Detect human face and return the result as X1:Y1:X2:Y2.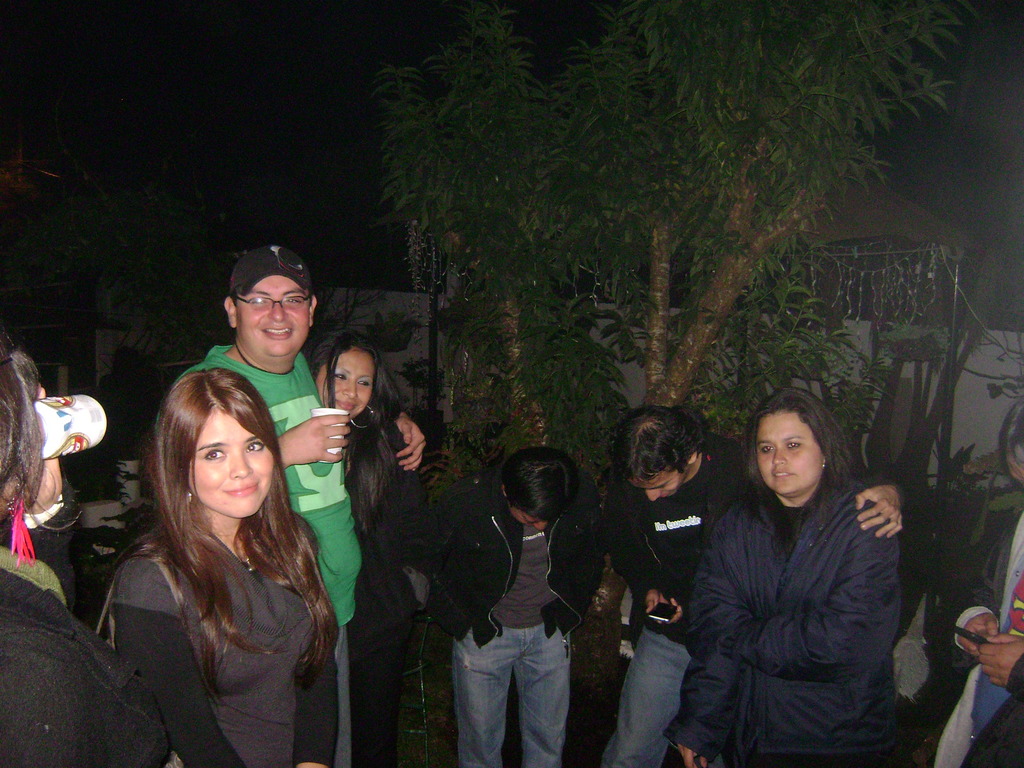
751:405:814:493.
